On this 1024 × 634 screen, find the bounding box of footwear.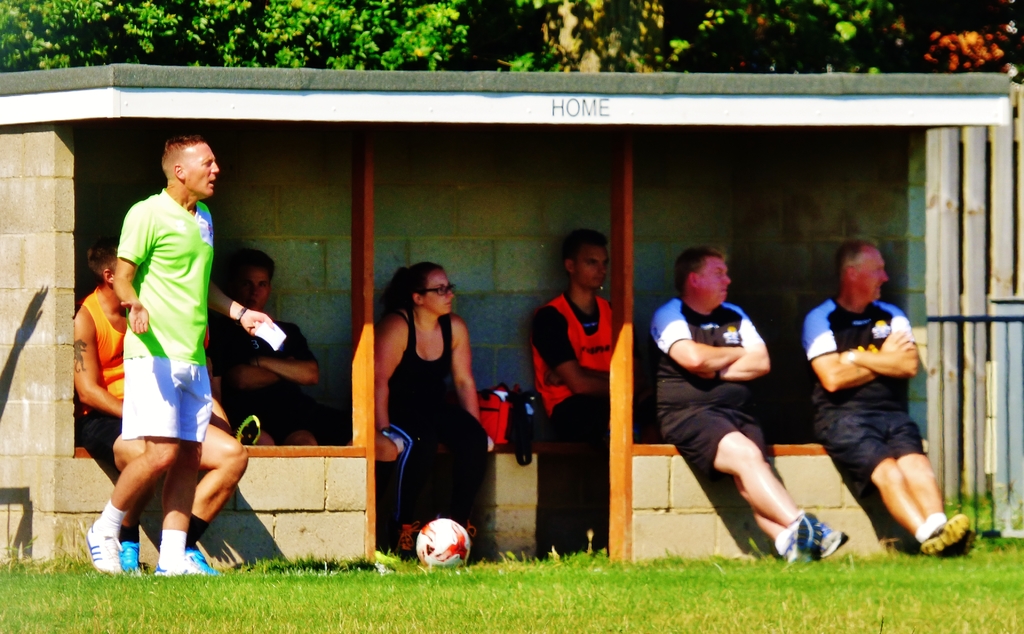
Bounding box: x1=150, y1=516, x2=211, y2=577.
